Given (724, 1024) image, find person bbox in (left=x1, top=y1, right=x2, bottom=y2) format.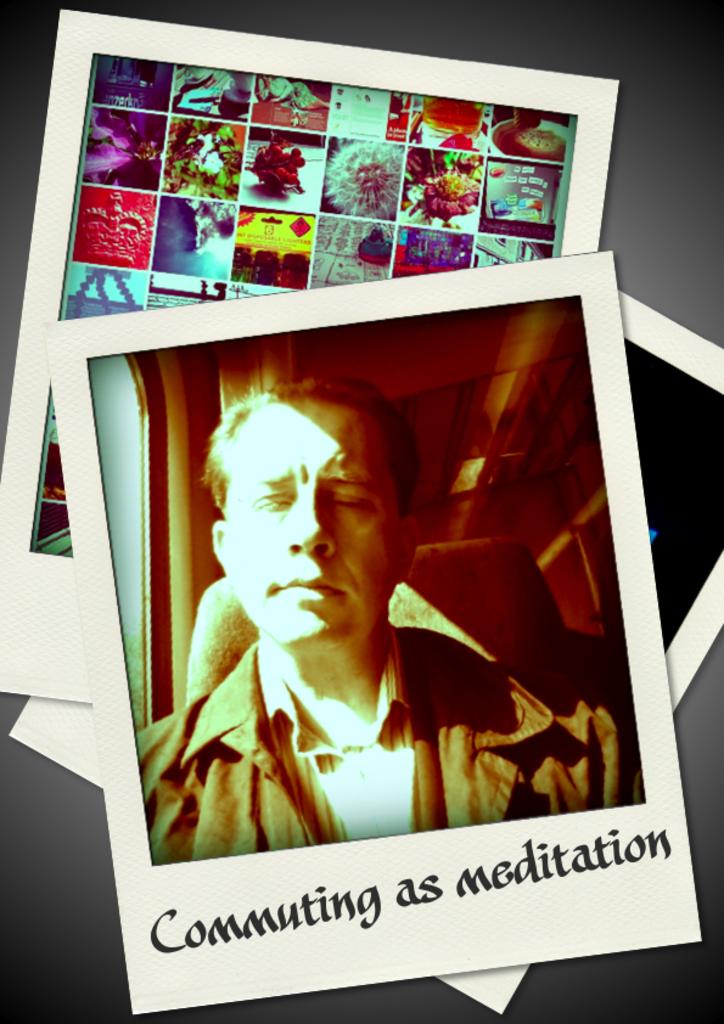
(left=134, top=376, right=641, bottom=868).
